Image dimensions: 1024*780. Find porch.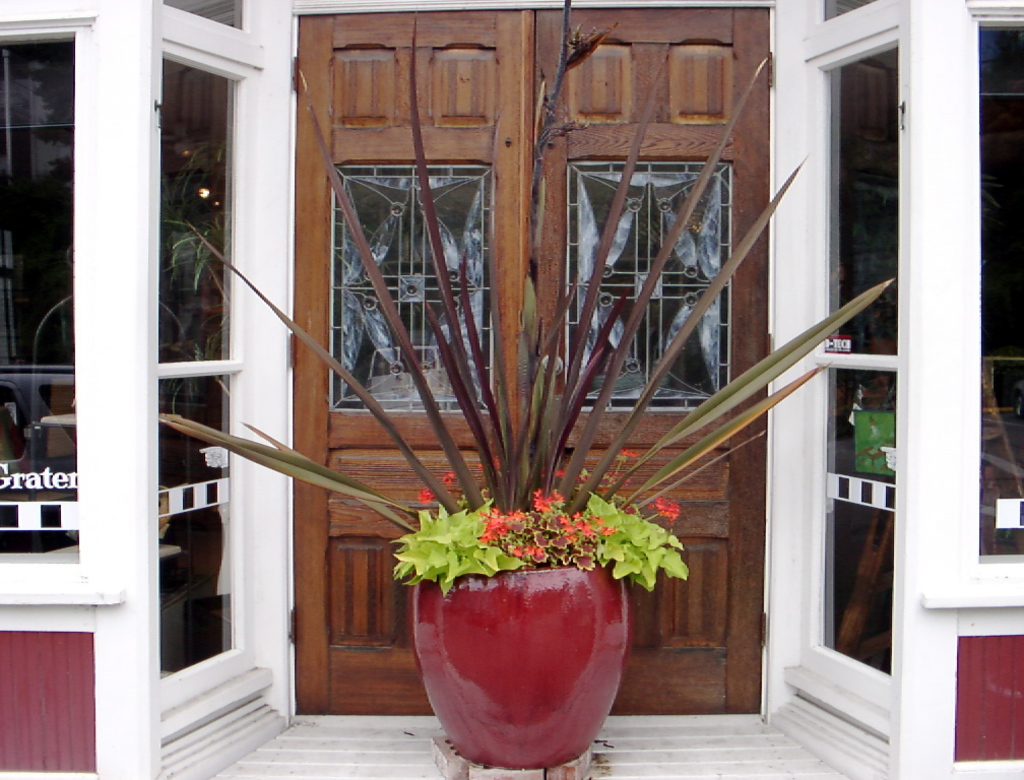
x1=176 y1=701 x2=858 y2=779.
